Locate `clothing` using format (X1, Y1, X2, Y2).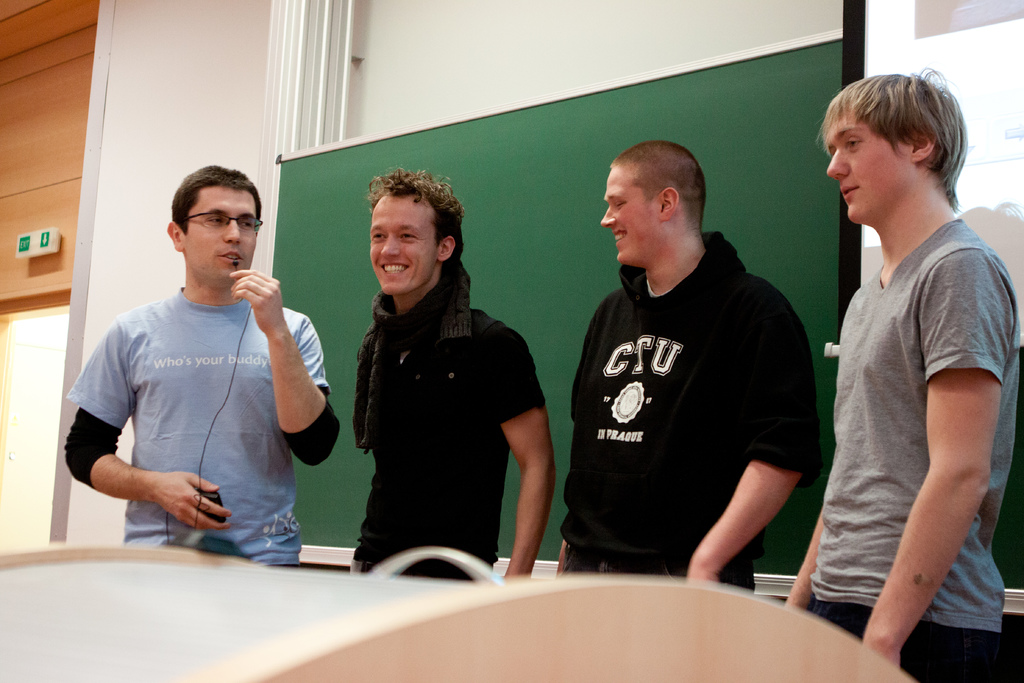
(357, 258, 547, 584).
